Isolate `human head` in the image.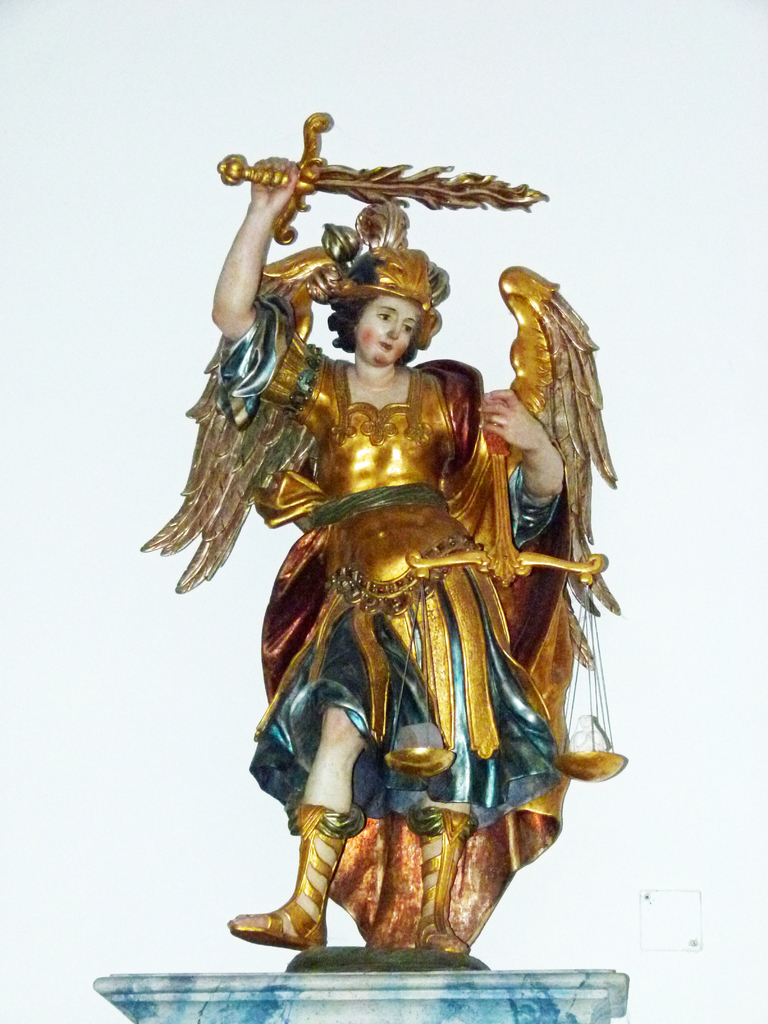
Isolated region: [left=330, top=277, right=446, bottom=360].
